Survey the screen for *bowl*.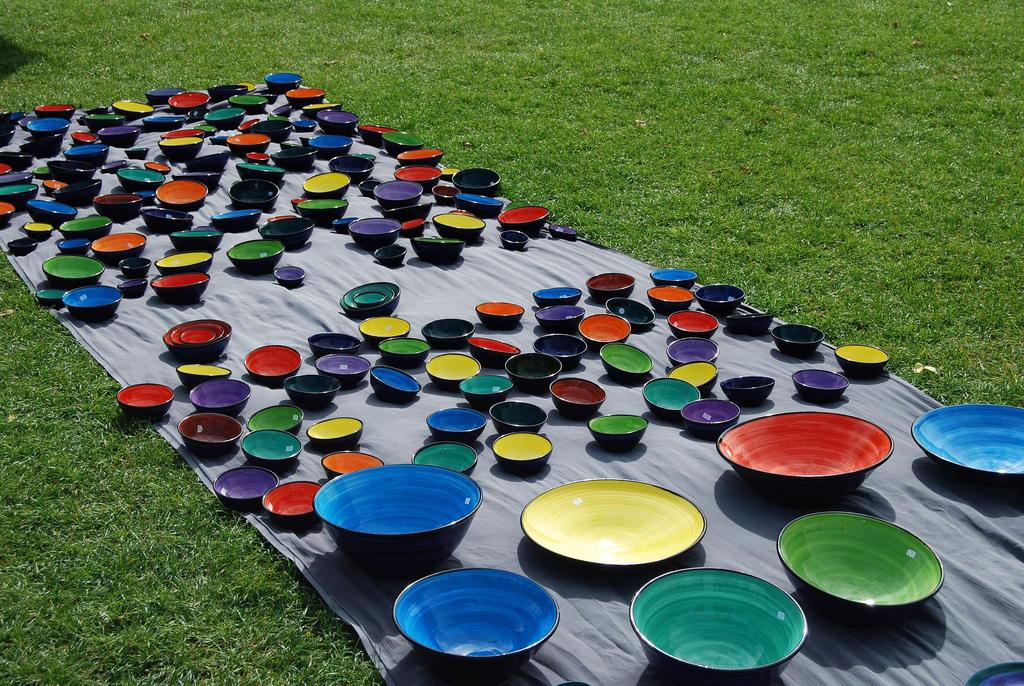
Survey found: l=28, t=118, r=71, b=138.
